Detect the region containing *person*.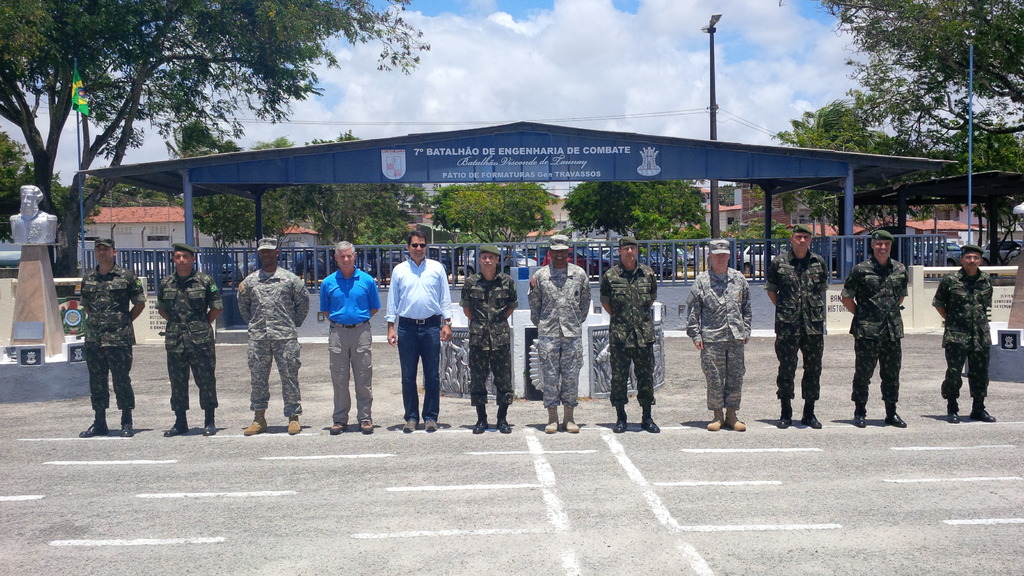
region(839, 229, 911, 426).
